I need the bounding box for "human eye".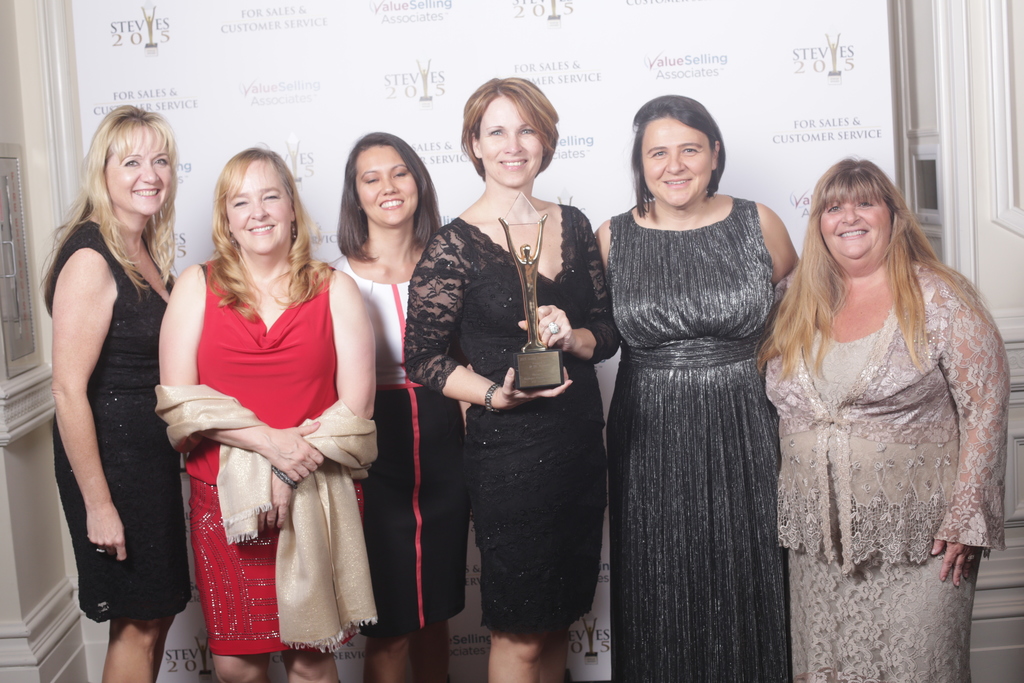
Here it is: (x1=152, y1=151, x2=173, y2=168).
